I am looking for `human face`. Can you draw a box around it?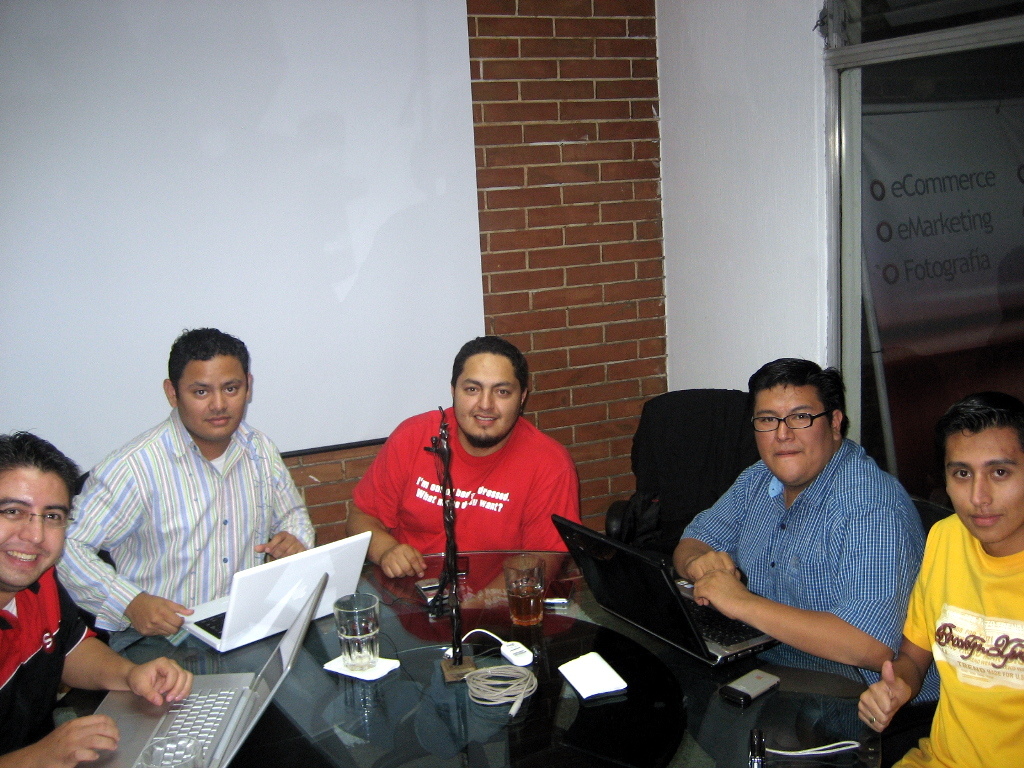
Sure, the bounding box is bbox(179, 352, 250, 441).
